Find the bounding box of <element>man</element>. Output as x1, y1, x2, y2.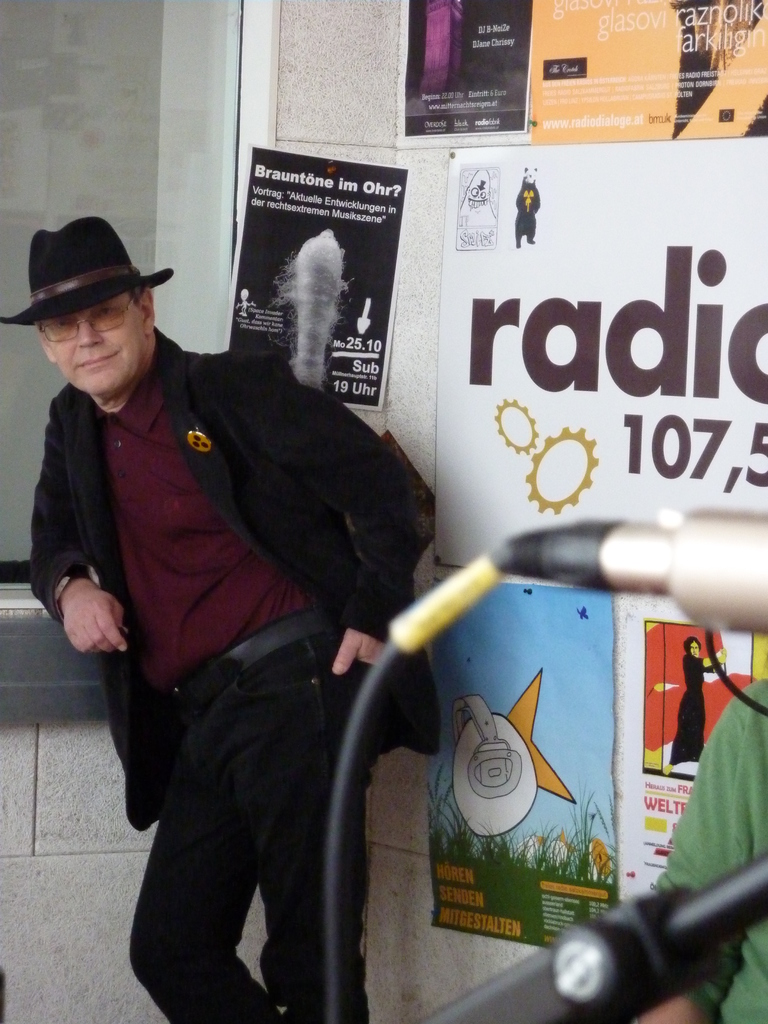
35, 184, 474, 993.
